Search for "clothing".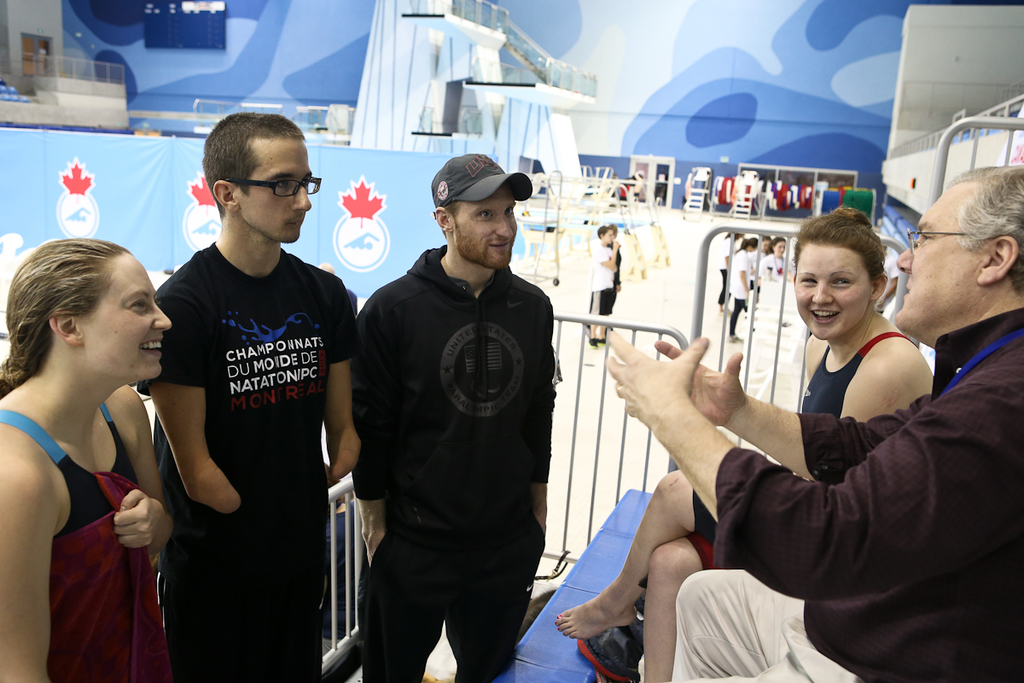
Found at <region>730, 243, 750, 336</region>.
